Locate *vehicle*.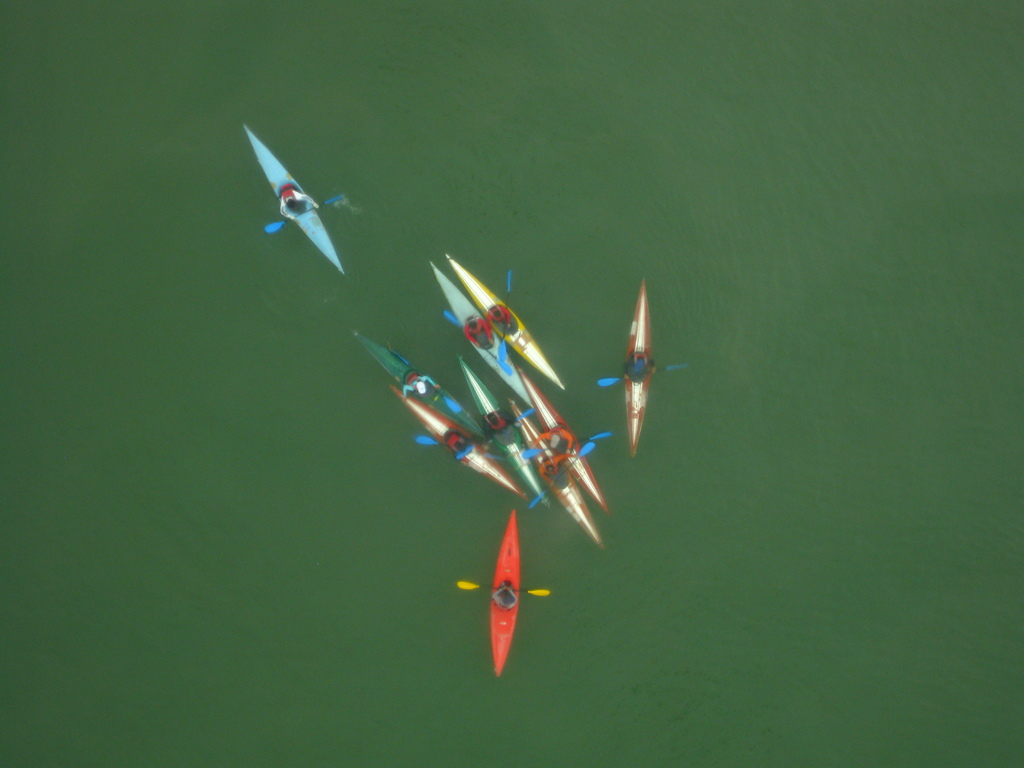
Bounding box: (x1=245, y1=124, x2=348, y2=276).
